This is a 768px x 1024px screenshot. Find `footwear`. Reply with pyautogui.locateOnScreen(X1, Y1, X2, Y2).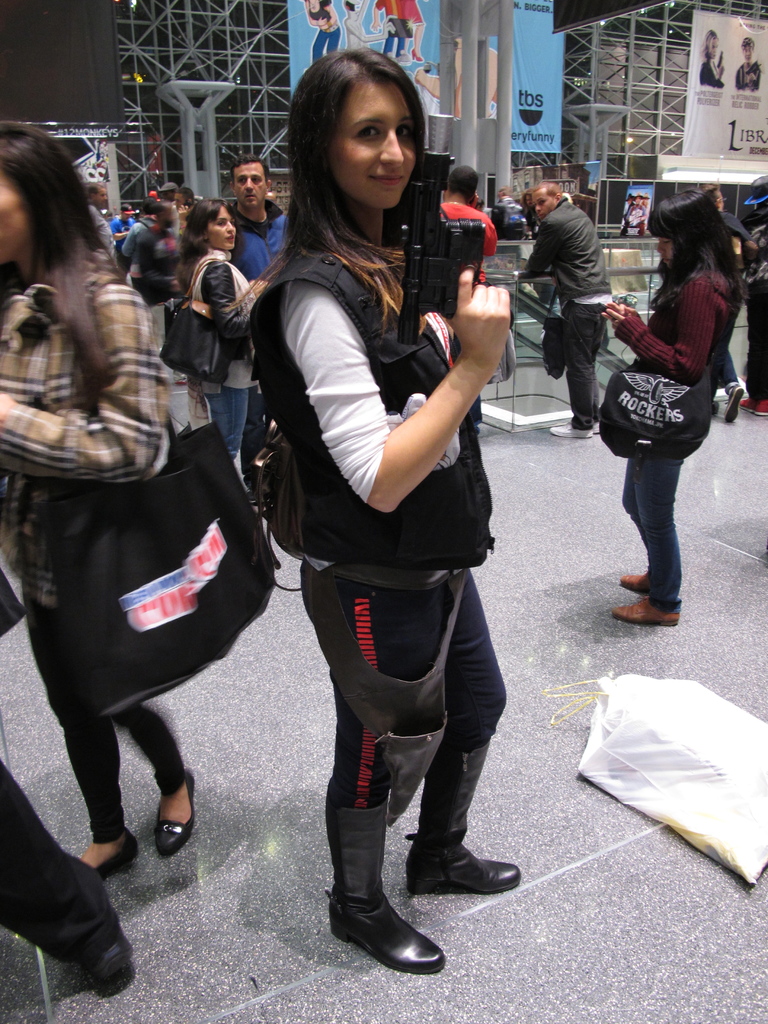
pyautogui.locateOnScreen(153, 772, 205, 860).
